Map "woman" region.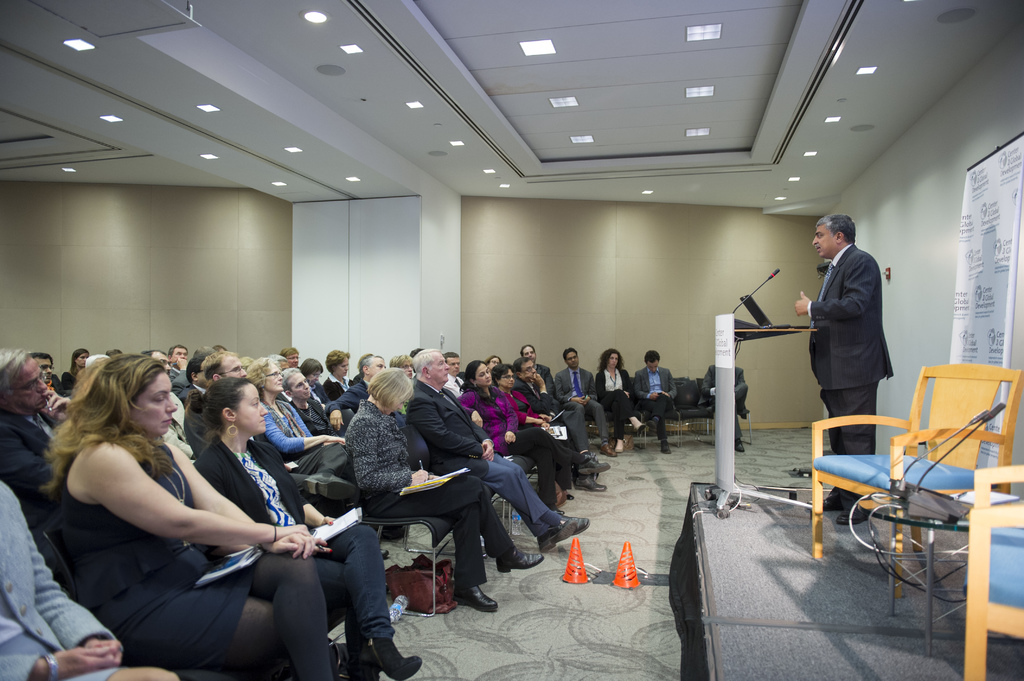
Mapped to [x1=500, y1=365, x2=579, y2=494].
